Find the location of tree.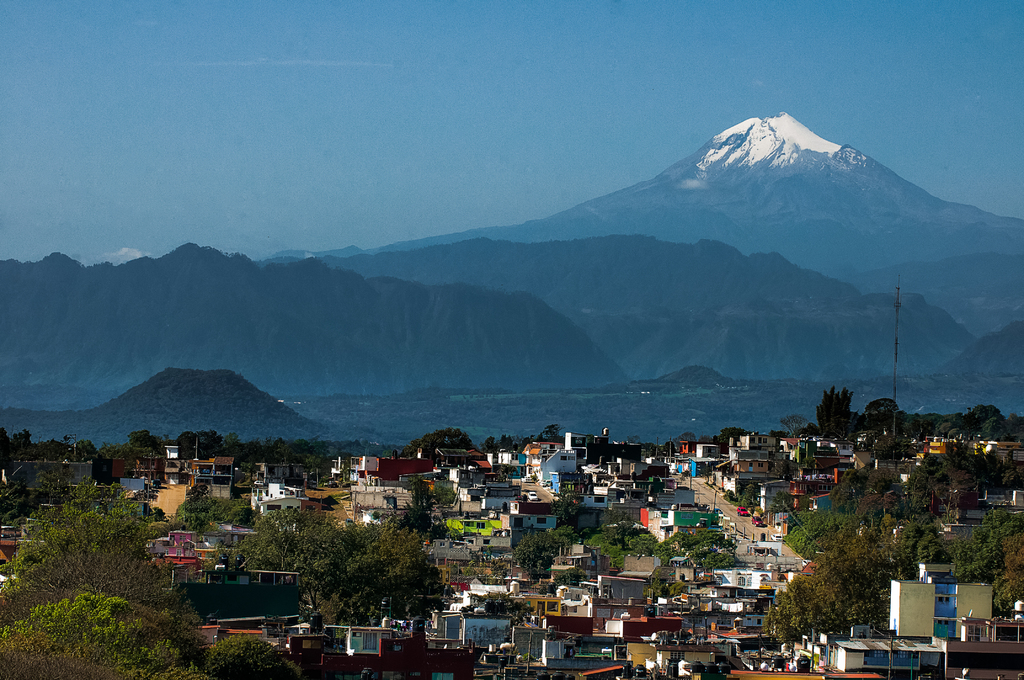
Location: left=465, top=587, right=536, bottom=623.
